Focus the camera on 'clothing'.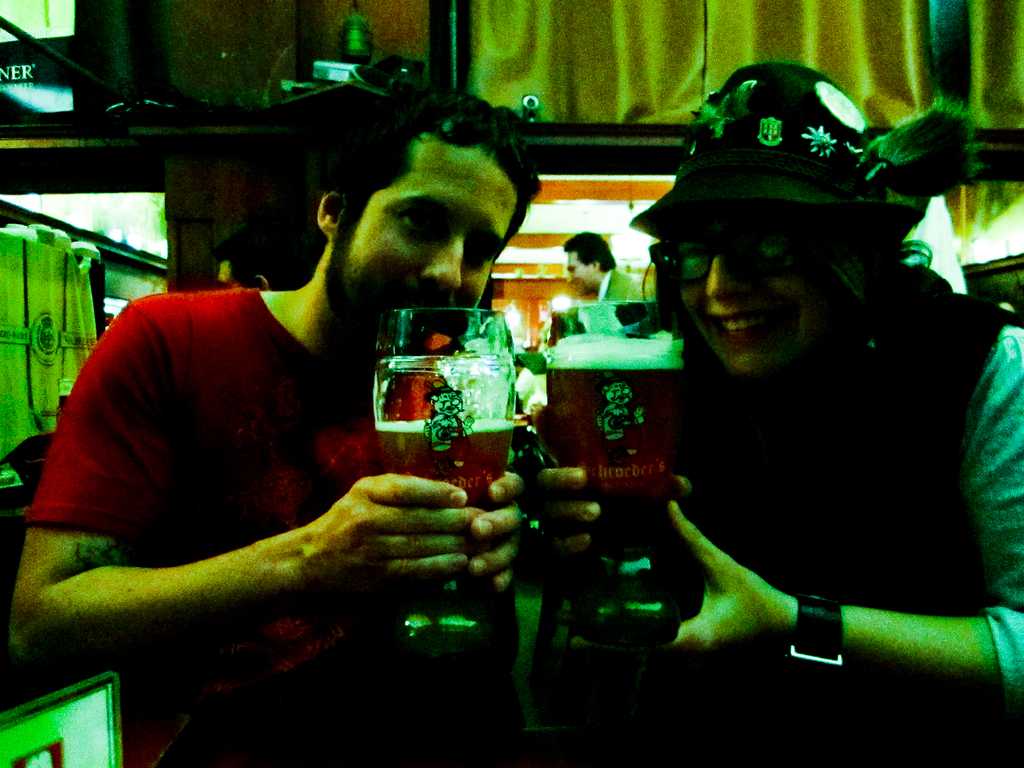
Focus region: BBox(592, 269, 647, 305).
